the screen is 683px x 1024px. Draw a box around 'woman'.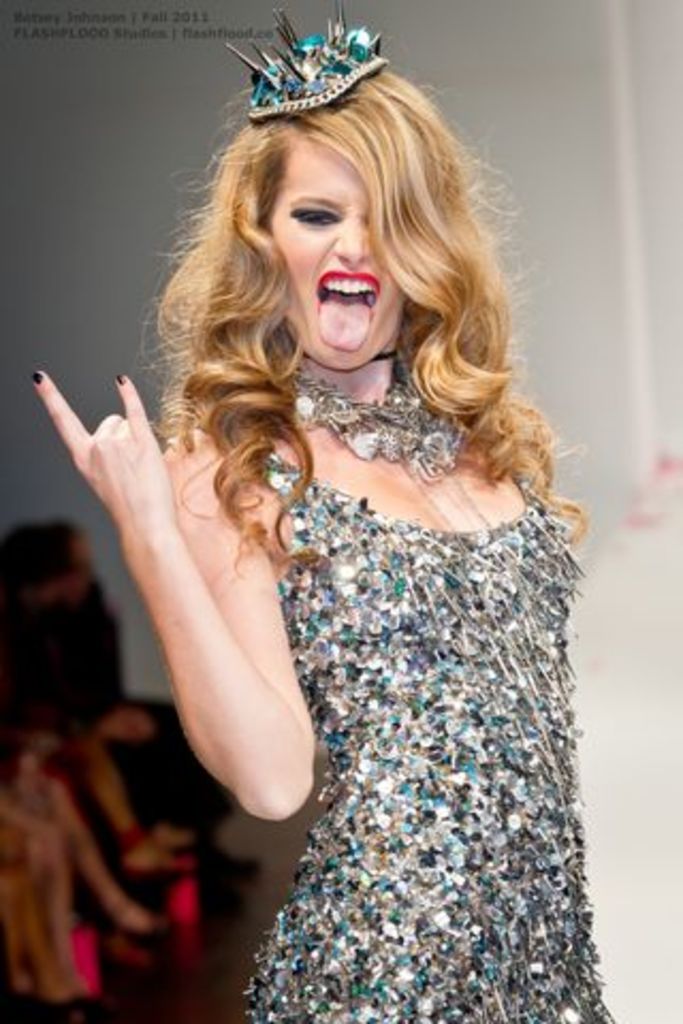
box=[73, 0, 636, 1023].
